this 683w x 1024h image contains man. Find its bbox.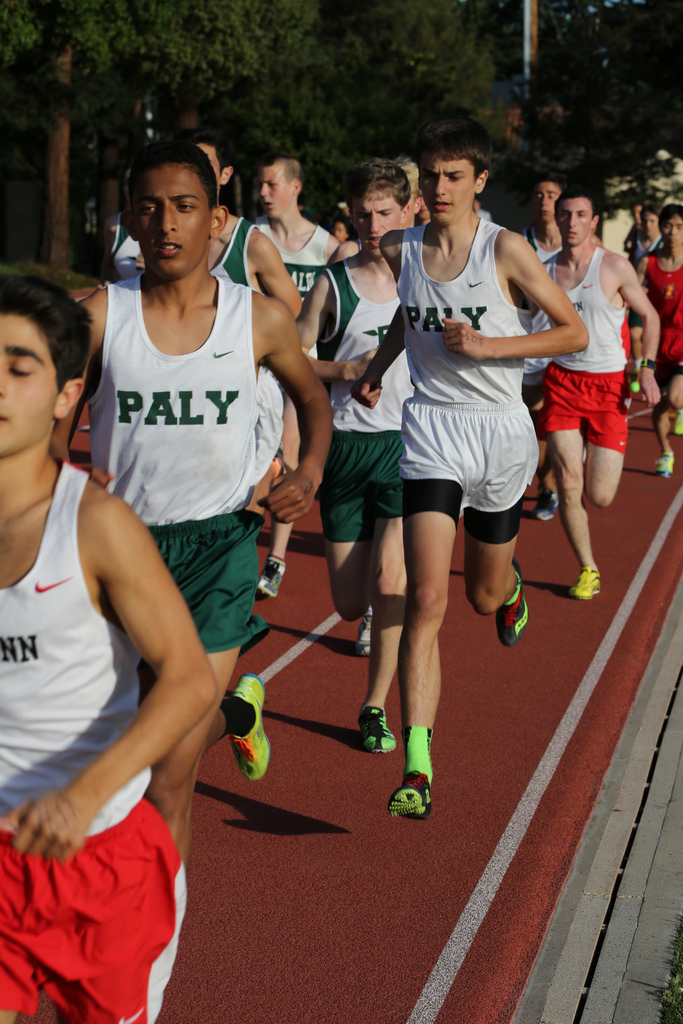
x1=0 y1=278 x2=220 y2=1023.
